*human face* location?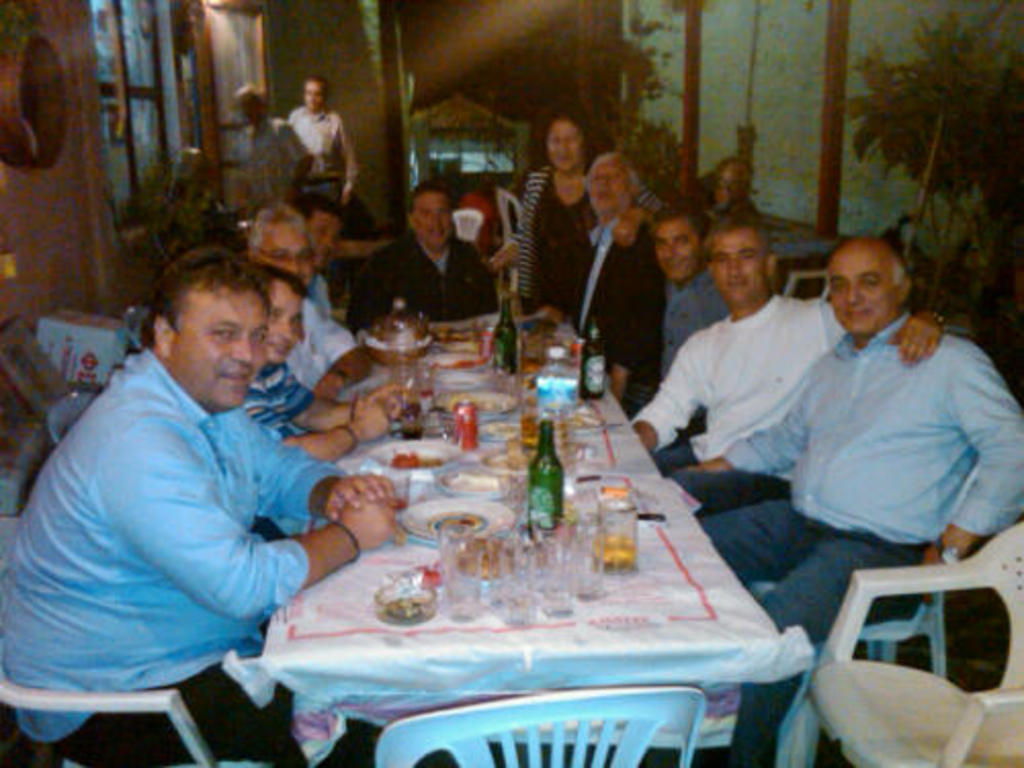
(414,190,455,244)
